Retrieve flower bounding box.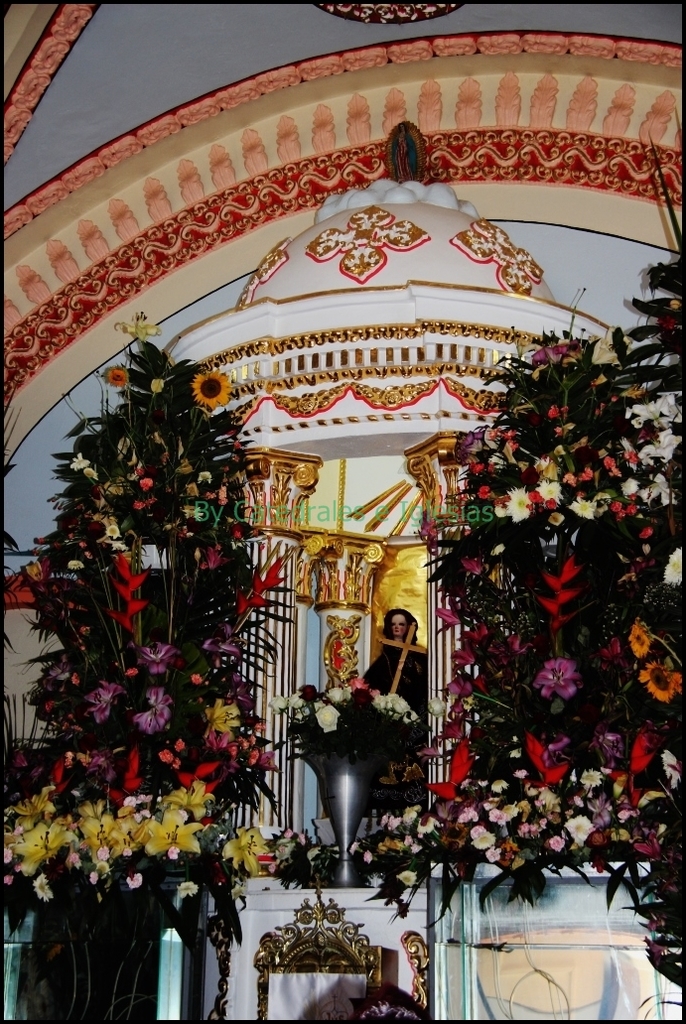
Bounding box: locate(433, 607, 471, 632).
